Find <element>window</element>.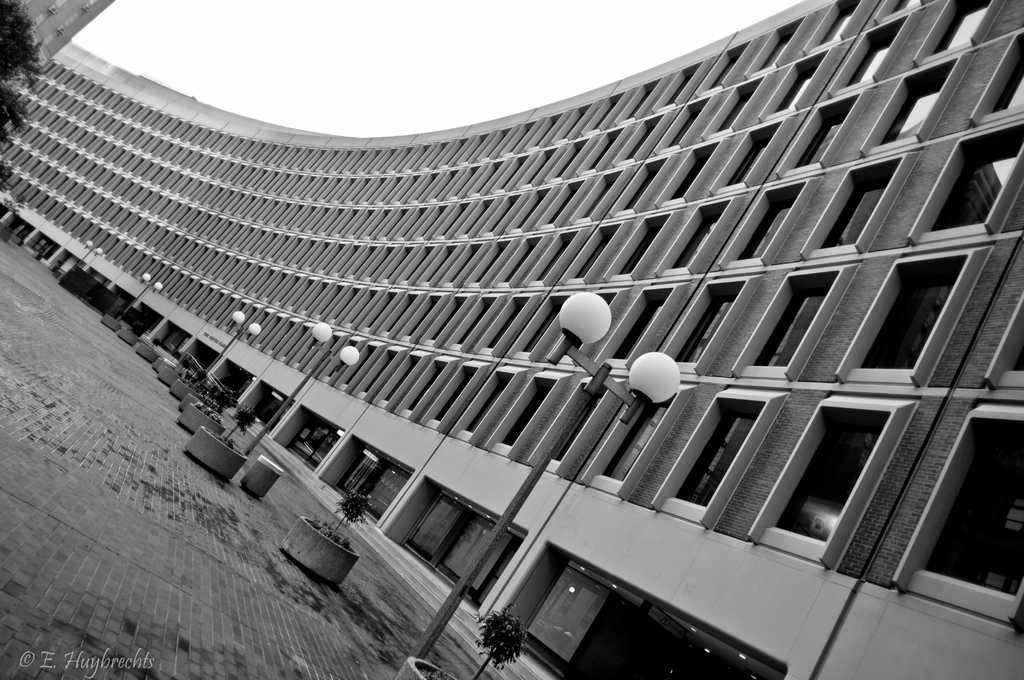
[792, 400, 915, 538].
